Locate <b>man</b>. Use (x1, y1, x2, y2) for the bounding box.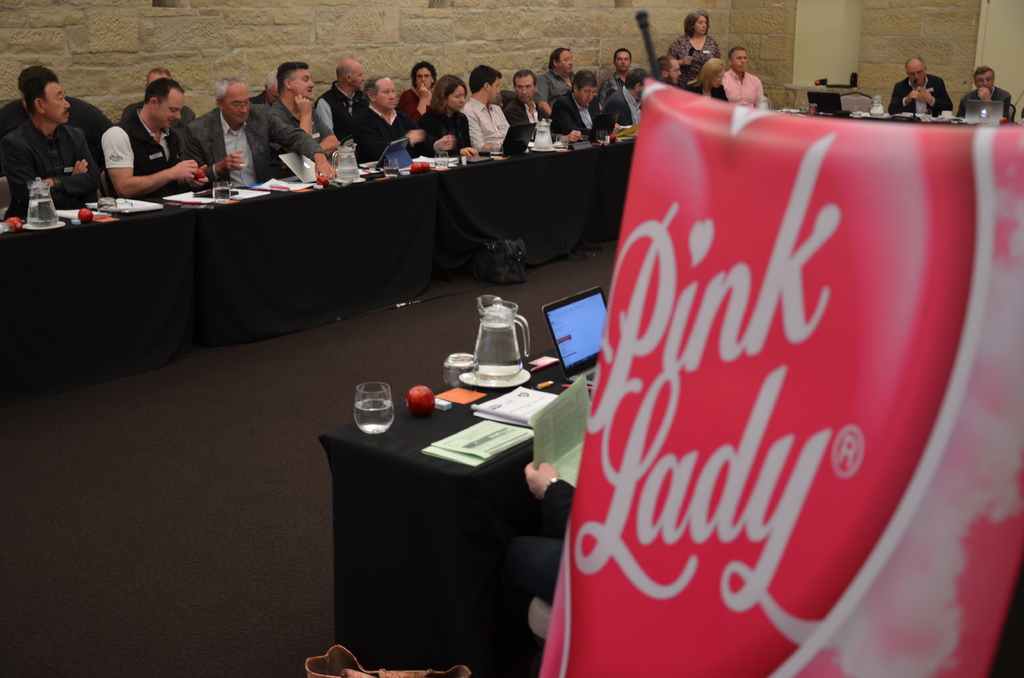
(655, 52, 686, 88).
